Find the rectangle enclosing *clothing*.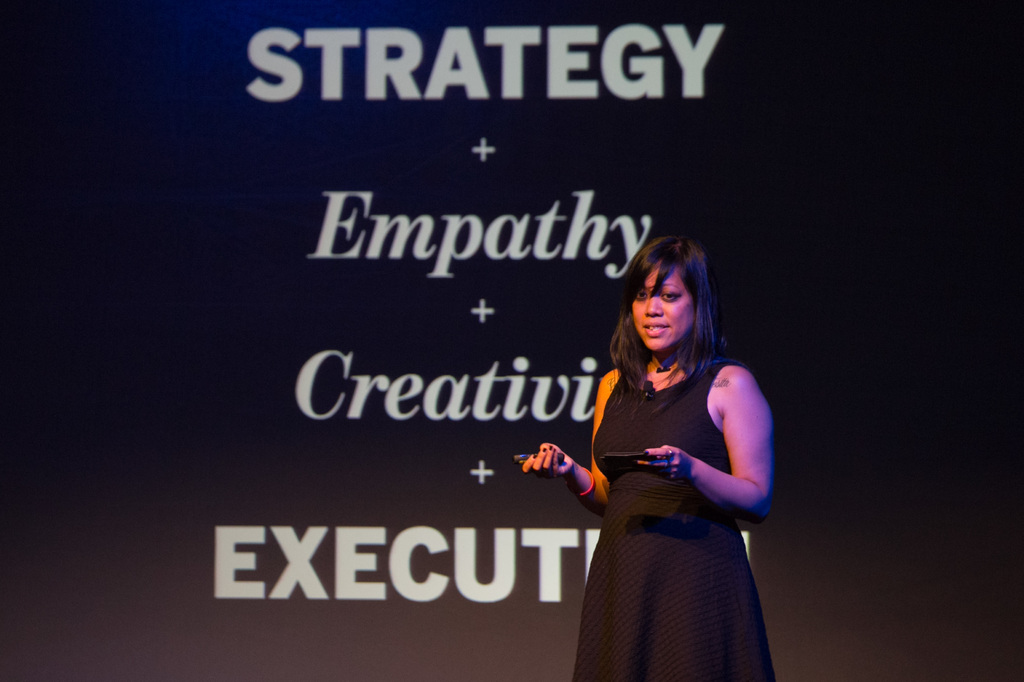
{"left": 559, "top": 324, "right": 783, "bottom": 649}.
